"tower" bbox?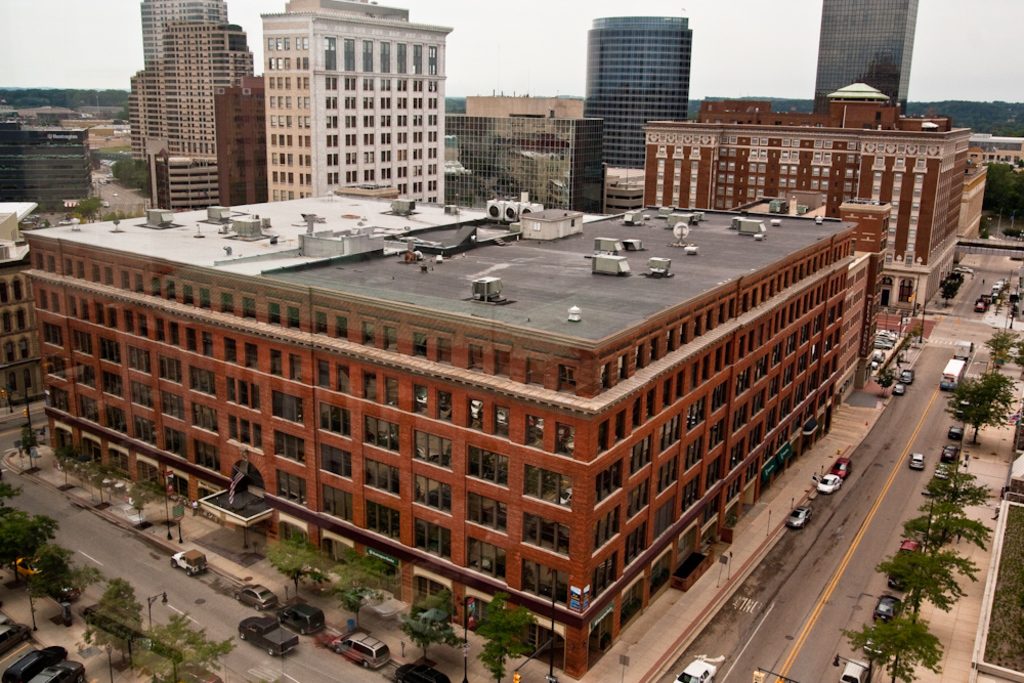
pyautogui.locateOnScreen(262, 0, 451, 214)
